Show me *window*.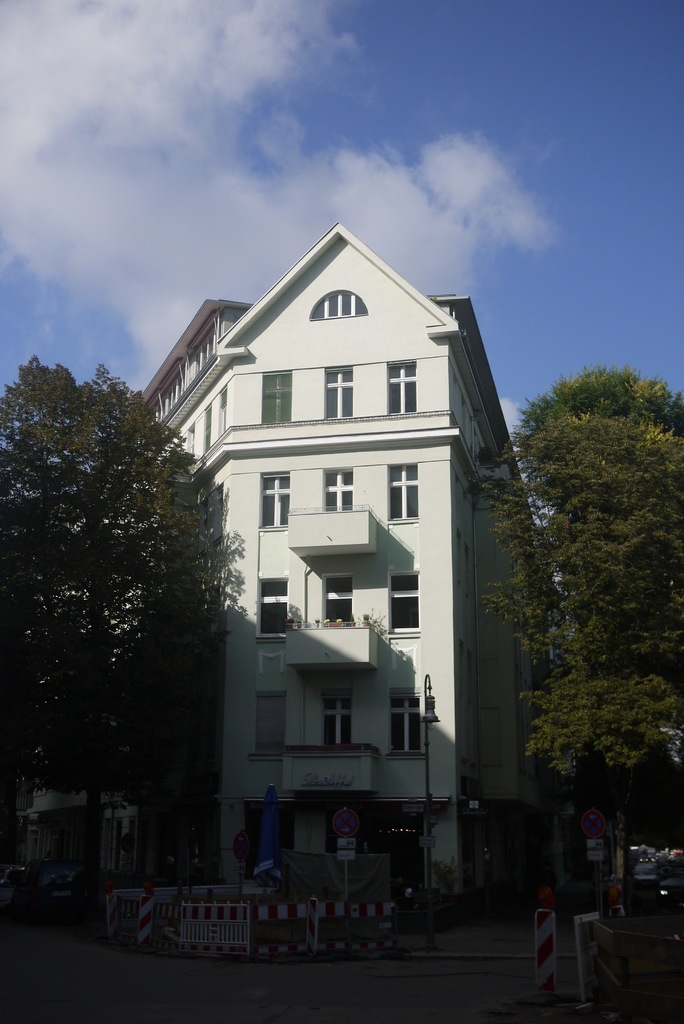
*window* is here: (left=263, top=371, right=289, bottom=424).
